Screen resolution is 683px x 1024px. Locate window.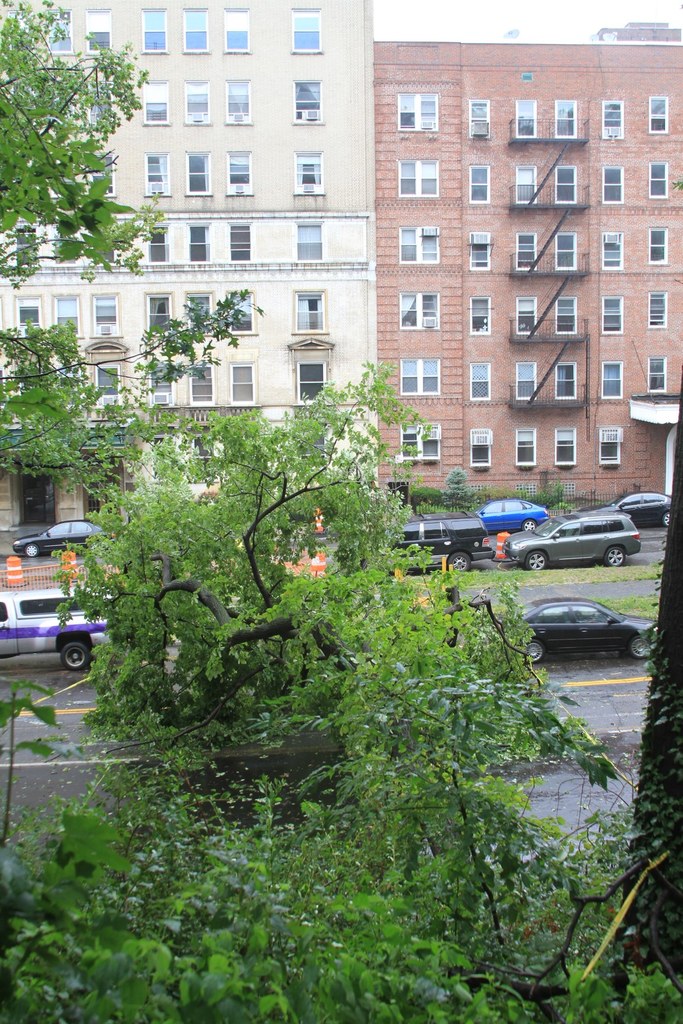
bbox=[232, 221, 252, 263].
